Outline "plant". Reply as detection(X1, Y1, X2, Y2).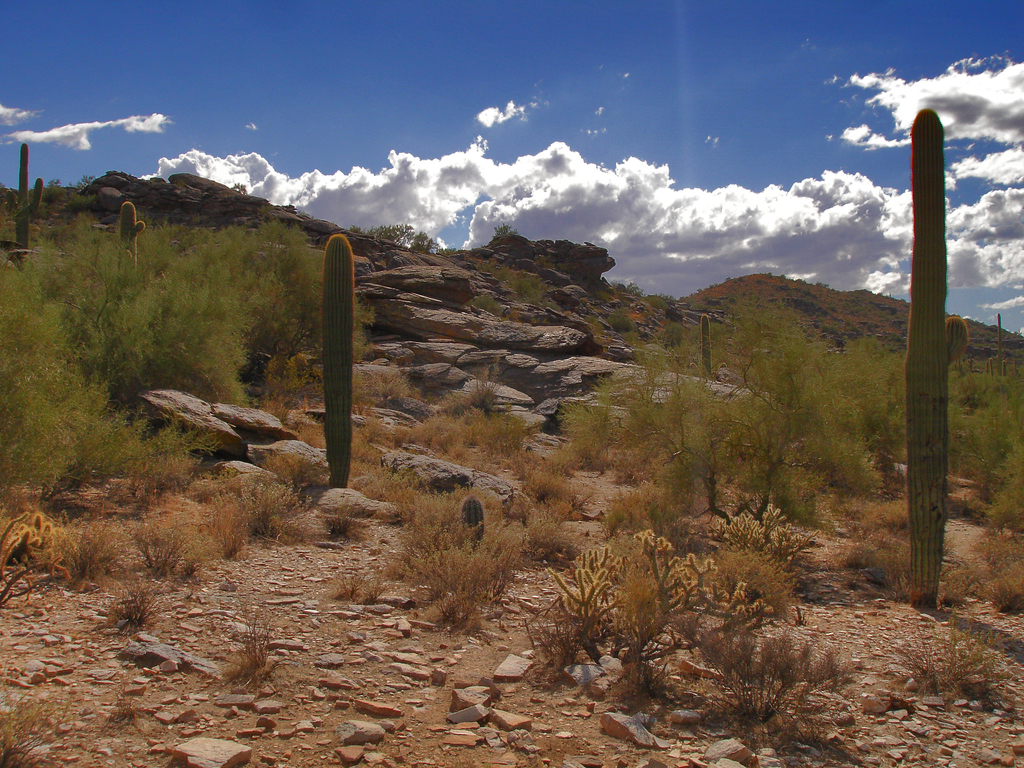
detection(369, 225, 445, 259).
